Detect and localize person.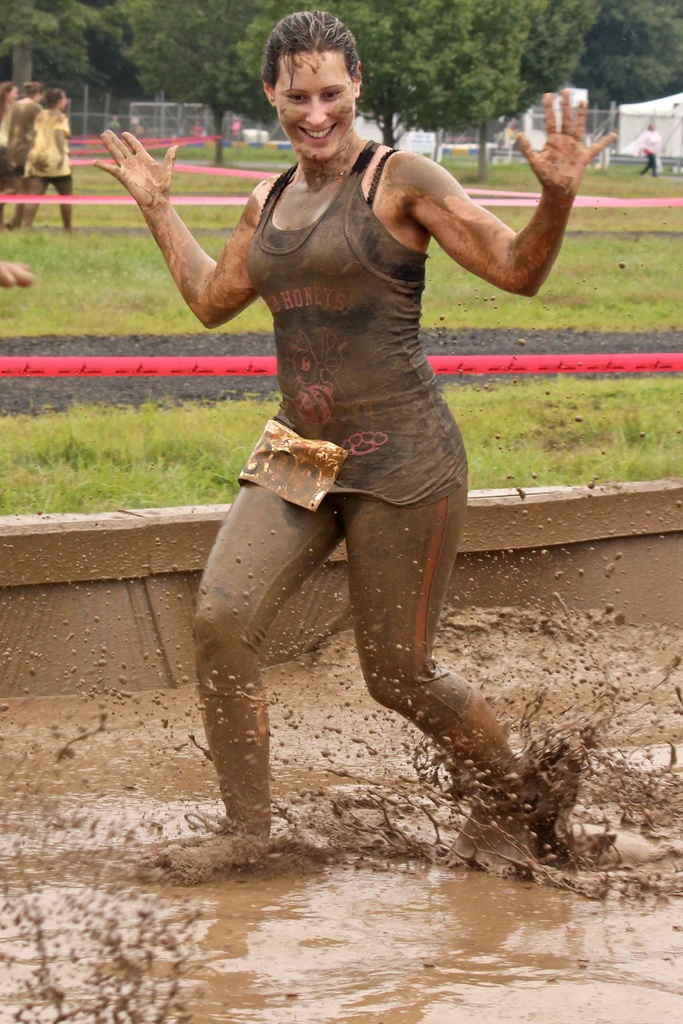
Localized at [0,79,45,227].
